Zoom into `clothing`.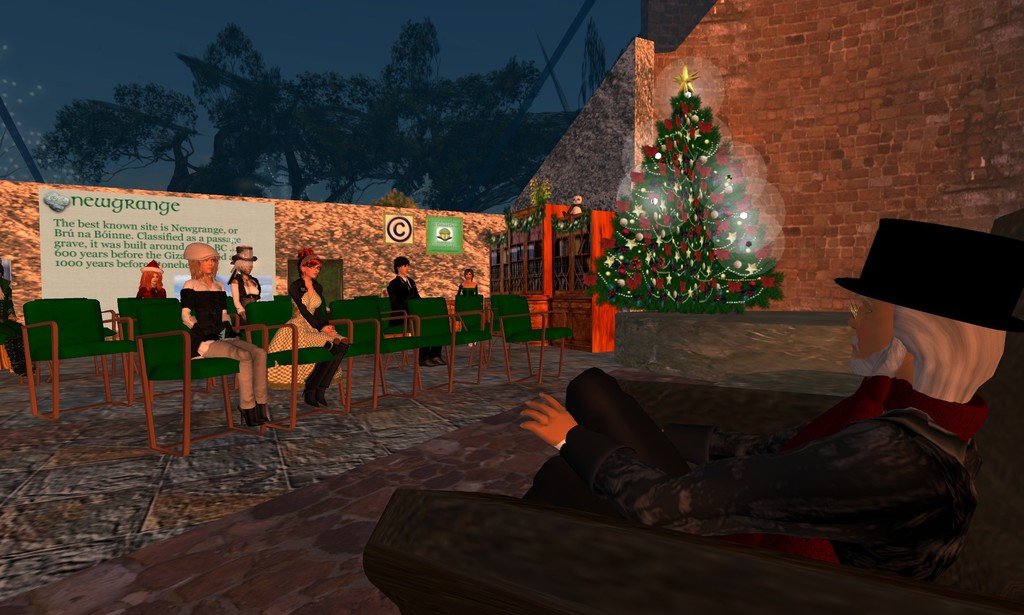
Zoom target: Rect(179, 277, 238, 356).
